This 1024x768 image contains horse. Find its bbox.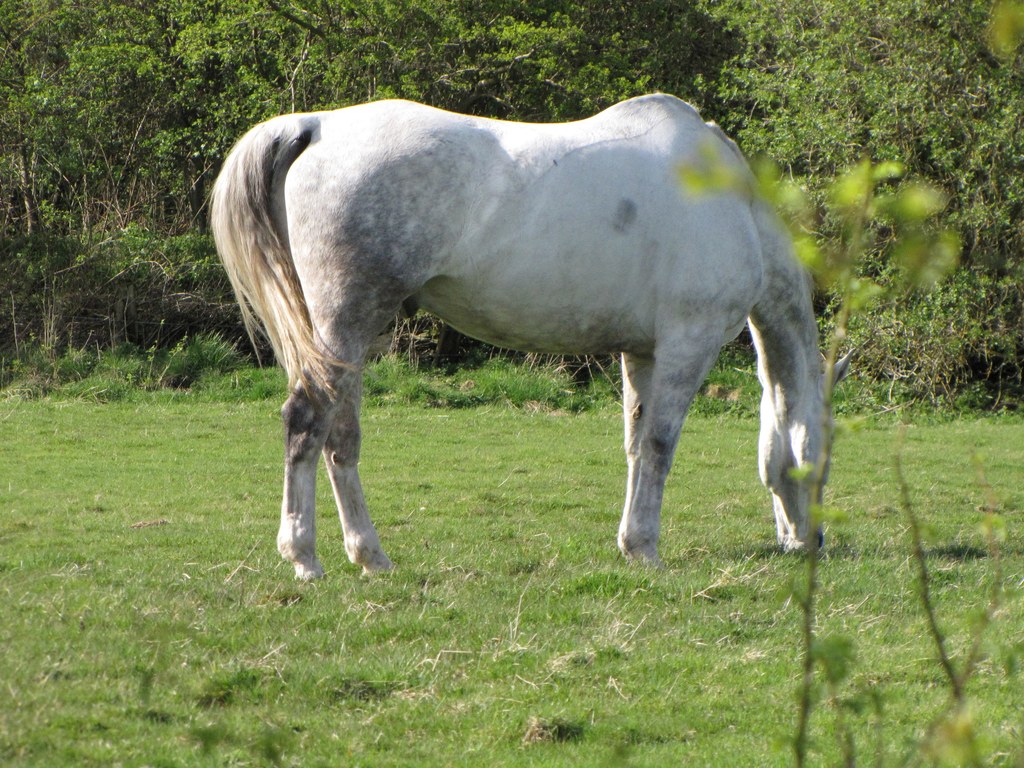
bbox(209, 92, 854, 580).
